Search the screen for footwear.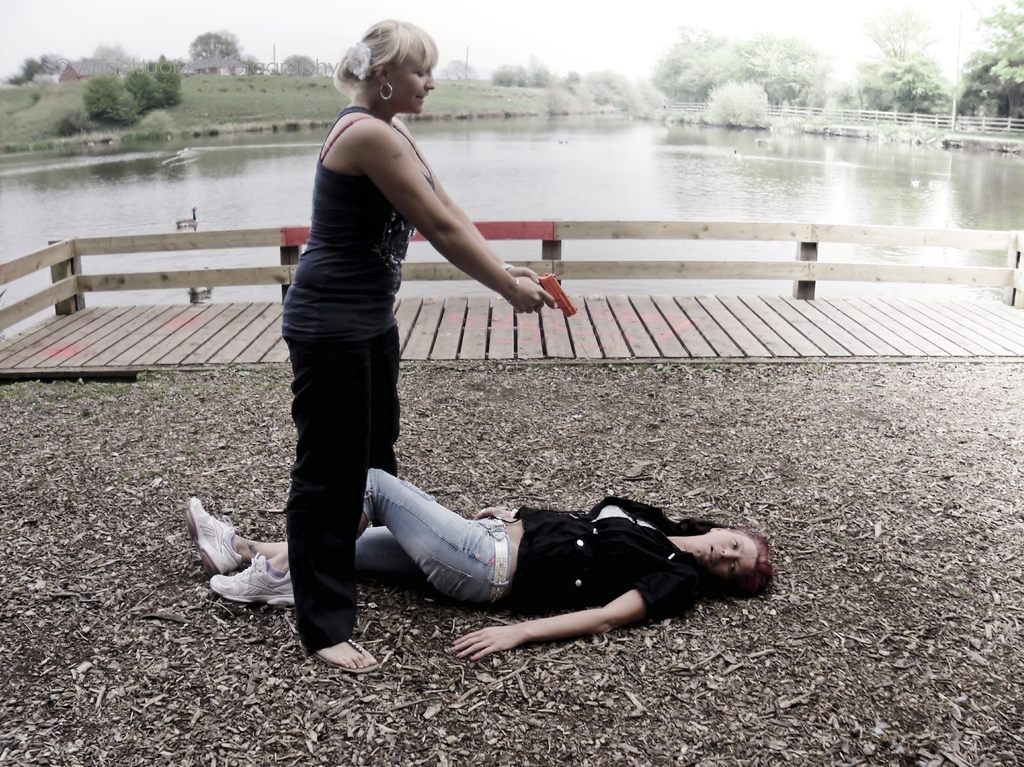
Found at (x1=293, y1=640, x2=383, y2=672).
